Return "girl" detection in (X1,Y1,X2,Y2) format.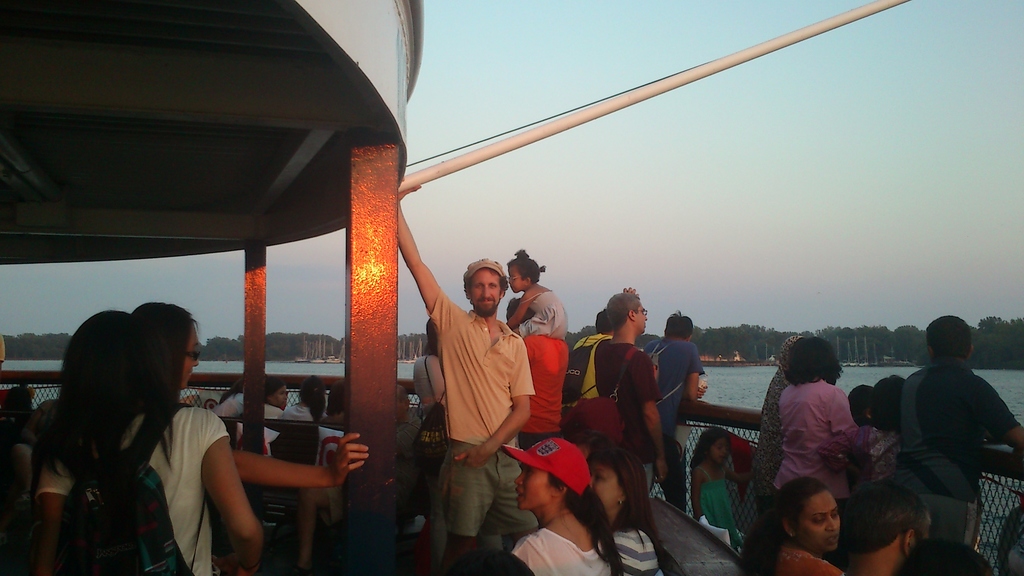
(858,372,909,472).
